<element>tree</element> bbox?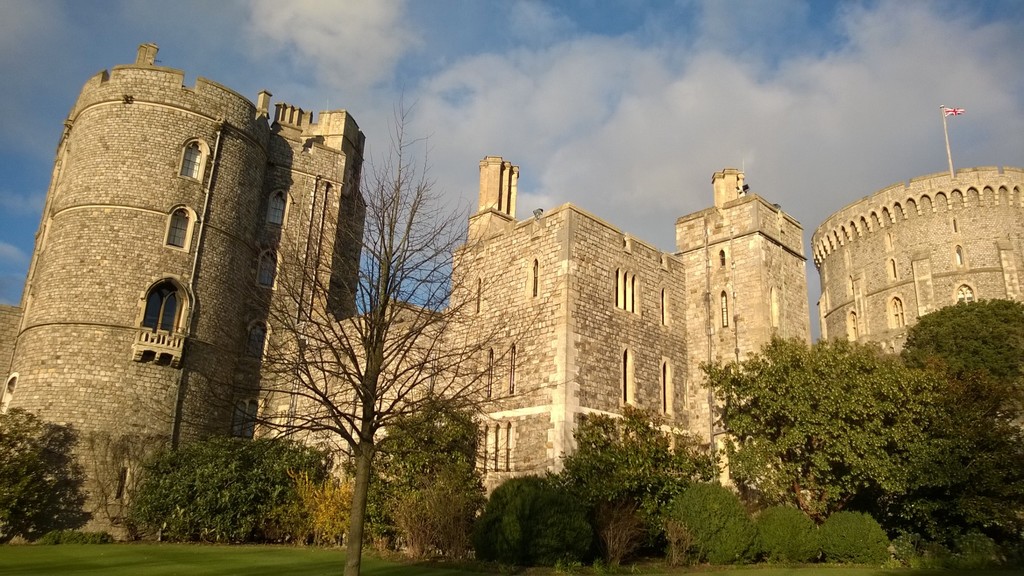
locate(484, 470, 588, 575)
